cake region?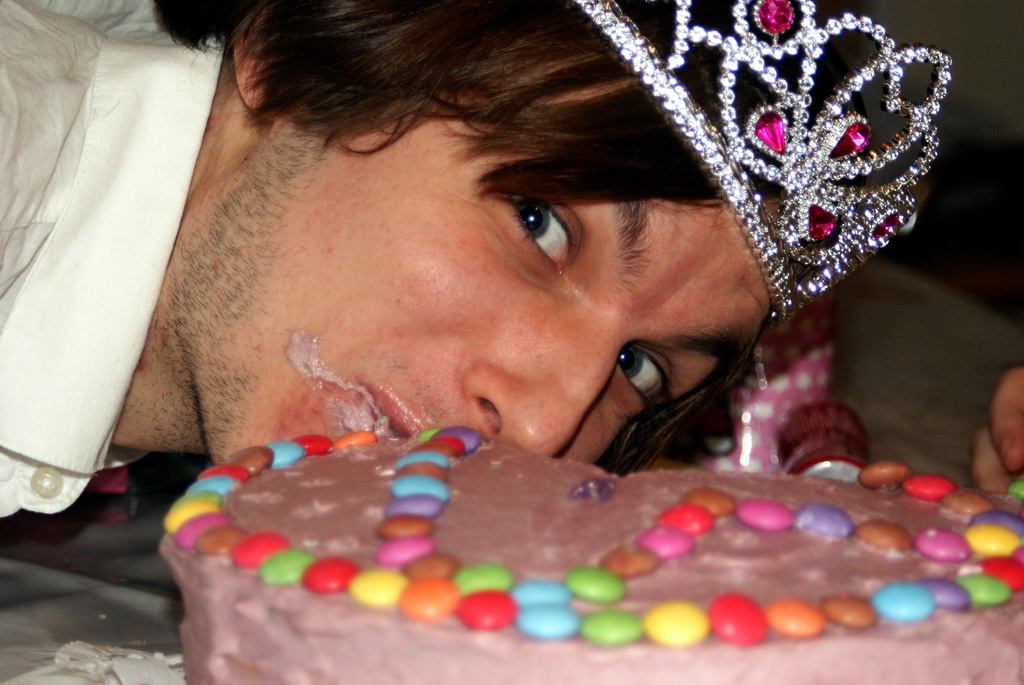
(left=157, top=435, right=1023, bottom=684)
